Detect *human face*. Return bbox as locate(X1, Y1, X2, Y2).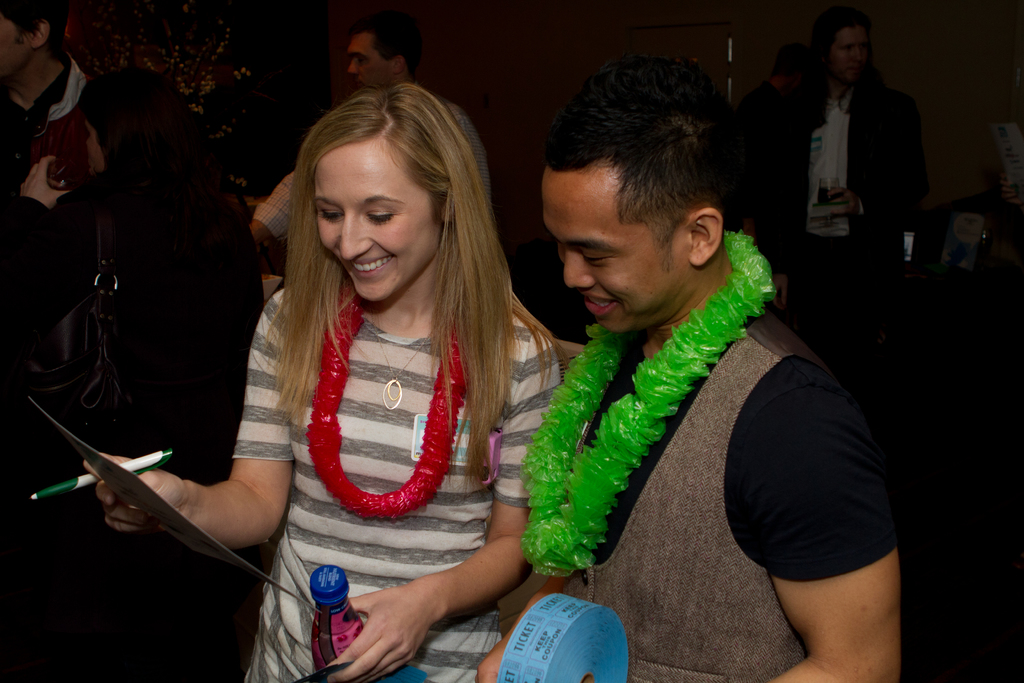
locate(544, 168, 687, 336).
